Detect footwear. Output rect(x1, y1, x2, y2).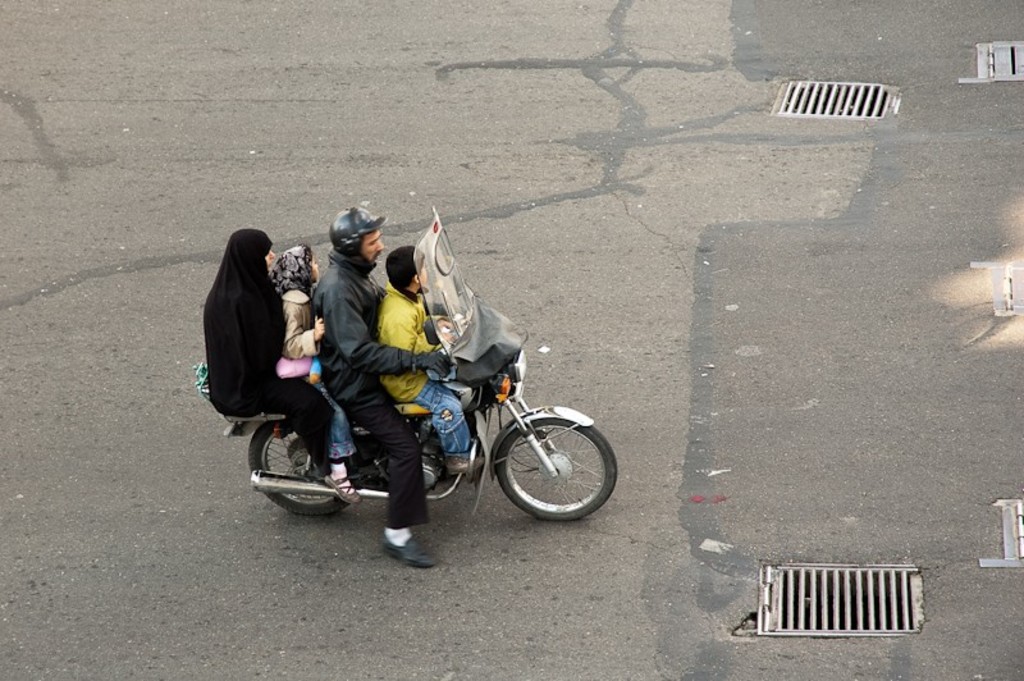
rect(380, 534, 444, 568).
